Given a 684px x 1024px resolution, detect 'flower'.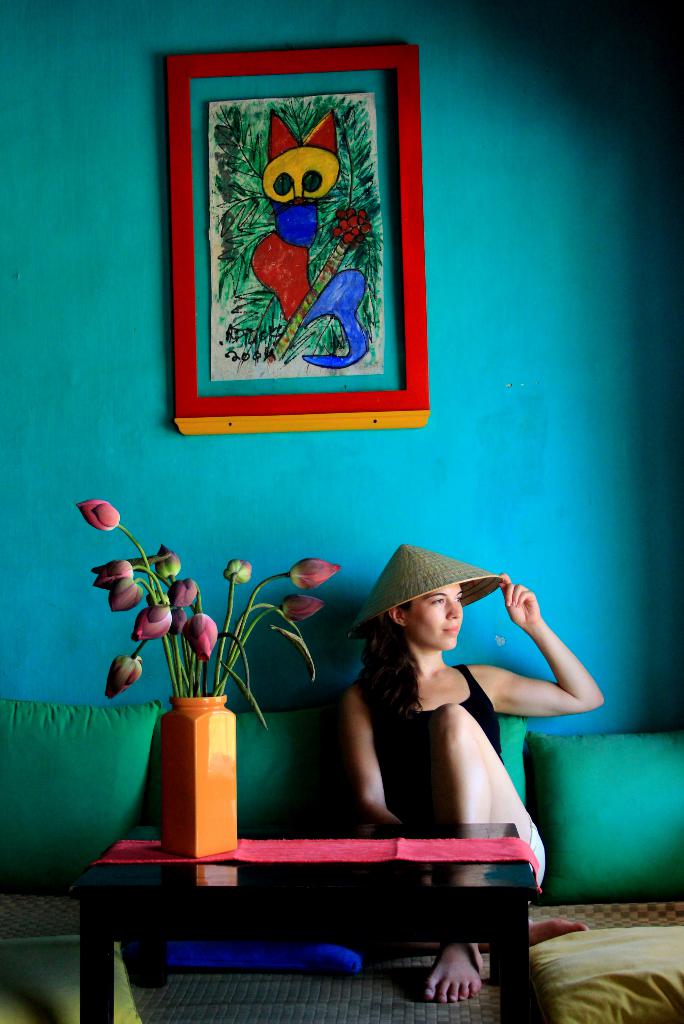
277 592 327 618.
